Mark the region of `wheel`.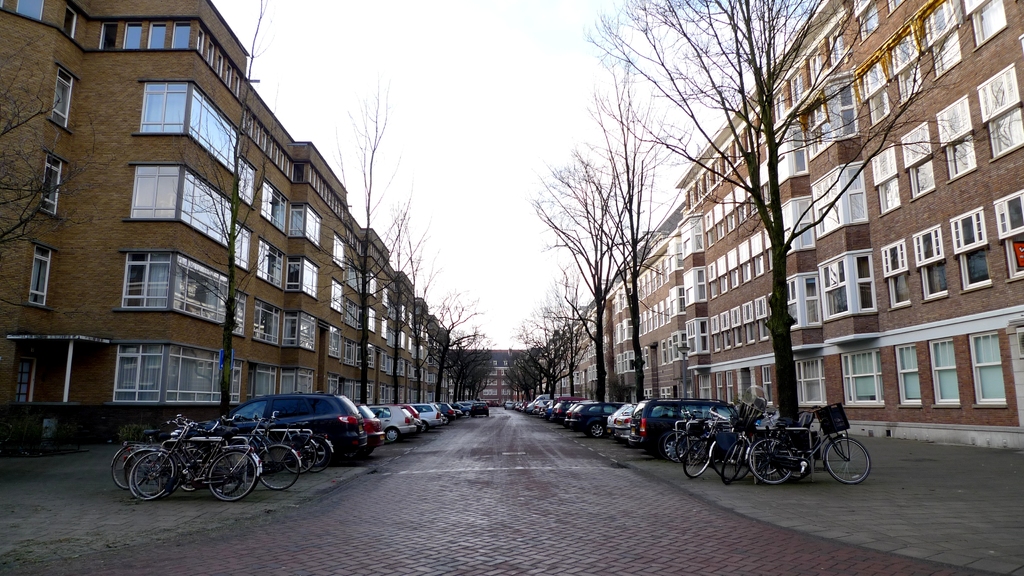
Region: (444,415,450,424).
